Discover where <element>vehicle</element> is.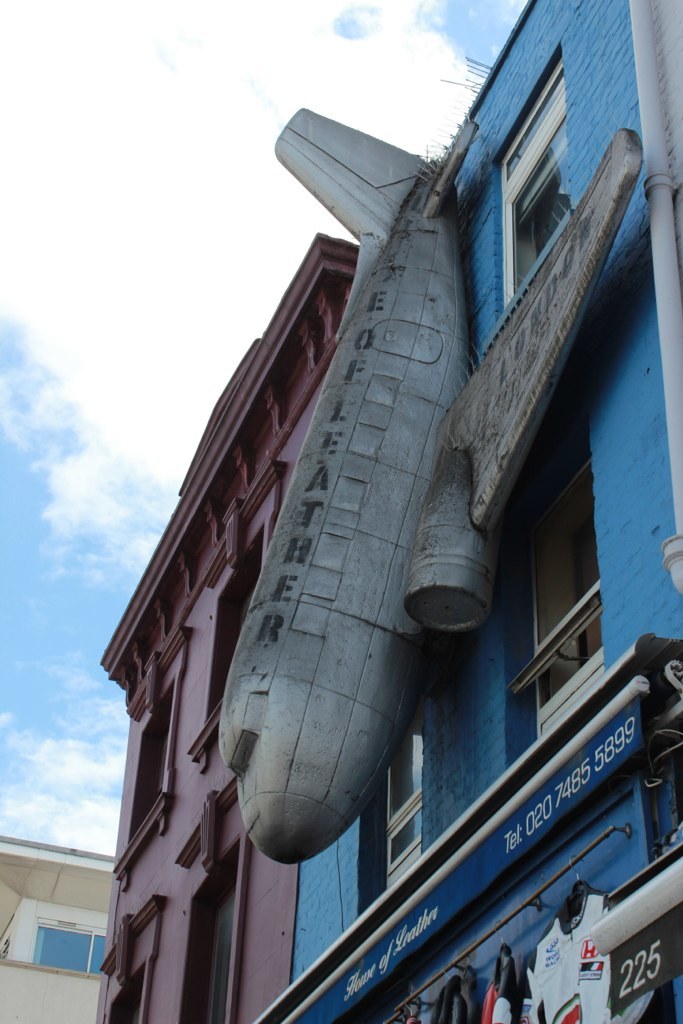
Discovered at <bbox>64, 142, 633, 978</bbox>.
